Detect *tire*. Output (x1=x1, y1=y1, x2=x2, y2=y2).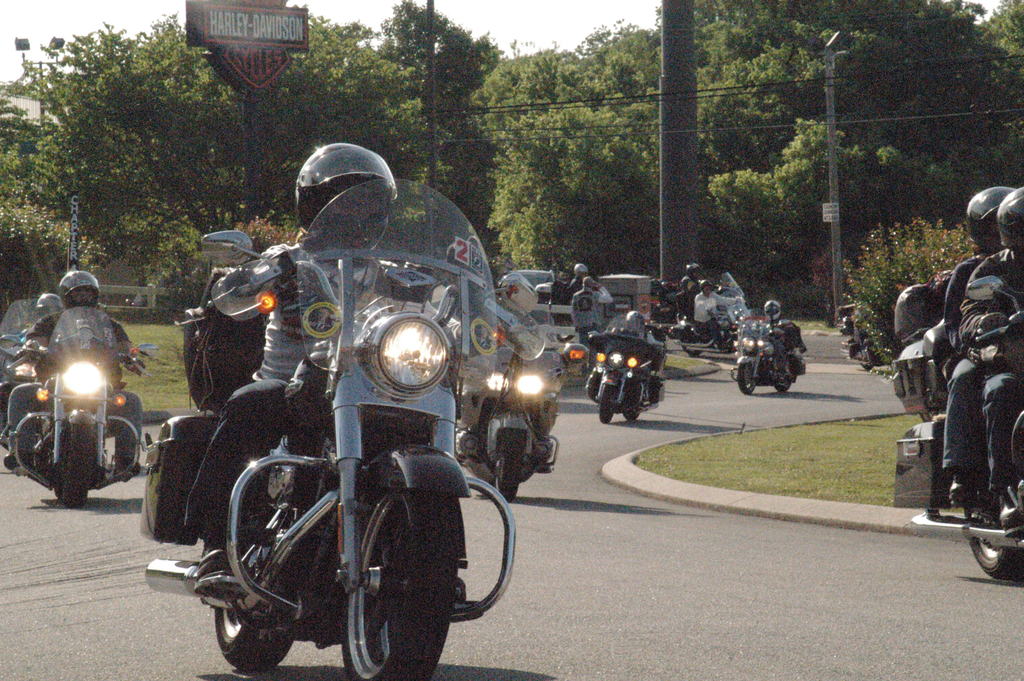
(x1=960, y1=456, x2=1023, y2=585).
